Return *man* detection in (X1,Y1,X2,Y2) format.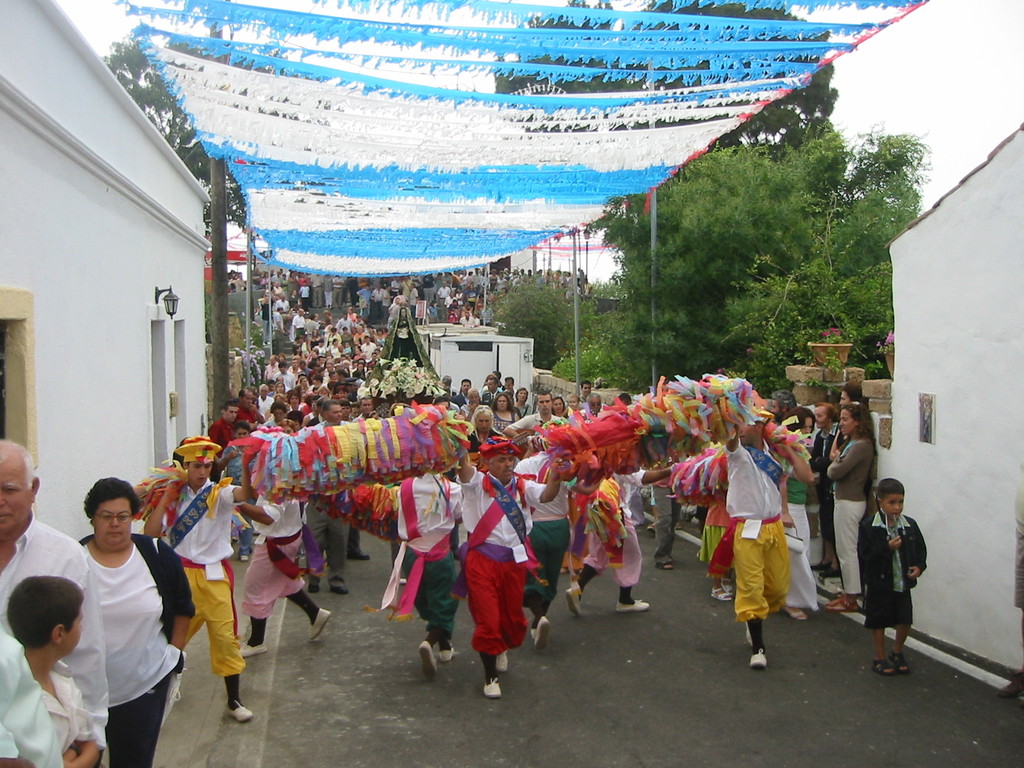
(335,313,352,330).
